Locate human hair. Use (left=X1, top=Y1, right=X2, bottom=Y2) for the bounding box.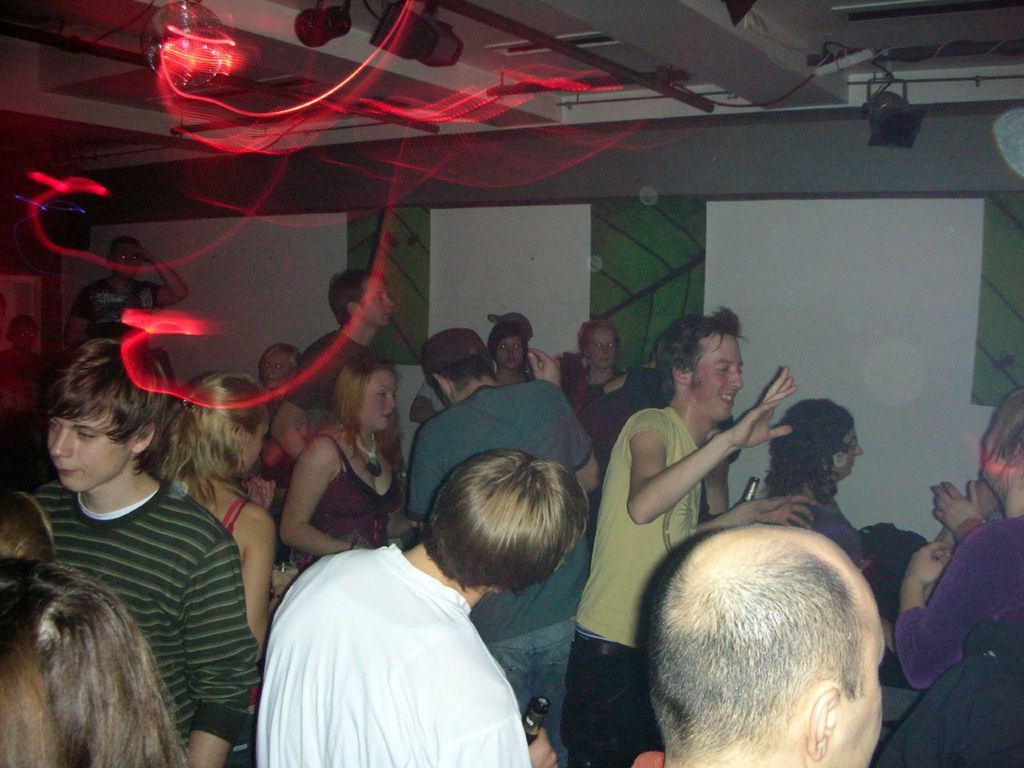
(left=435, top=358, right=498, bottom=399).
